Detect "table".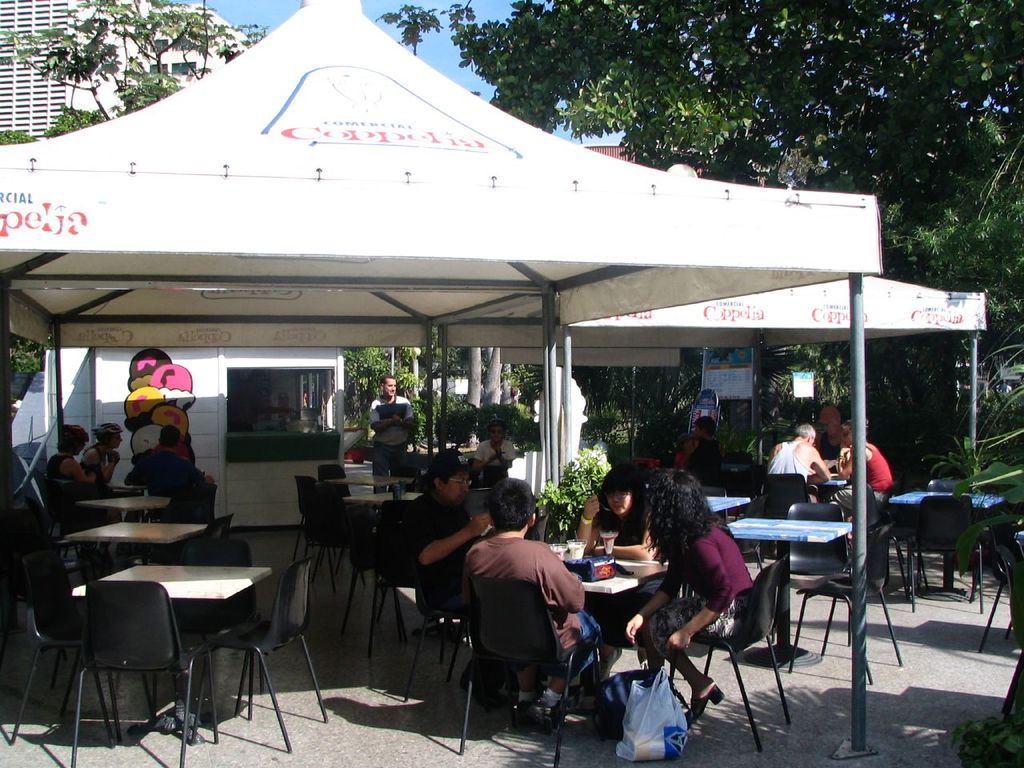
Detected at rect(82, 494, 169, 518).
